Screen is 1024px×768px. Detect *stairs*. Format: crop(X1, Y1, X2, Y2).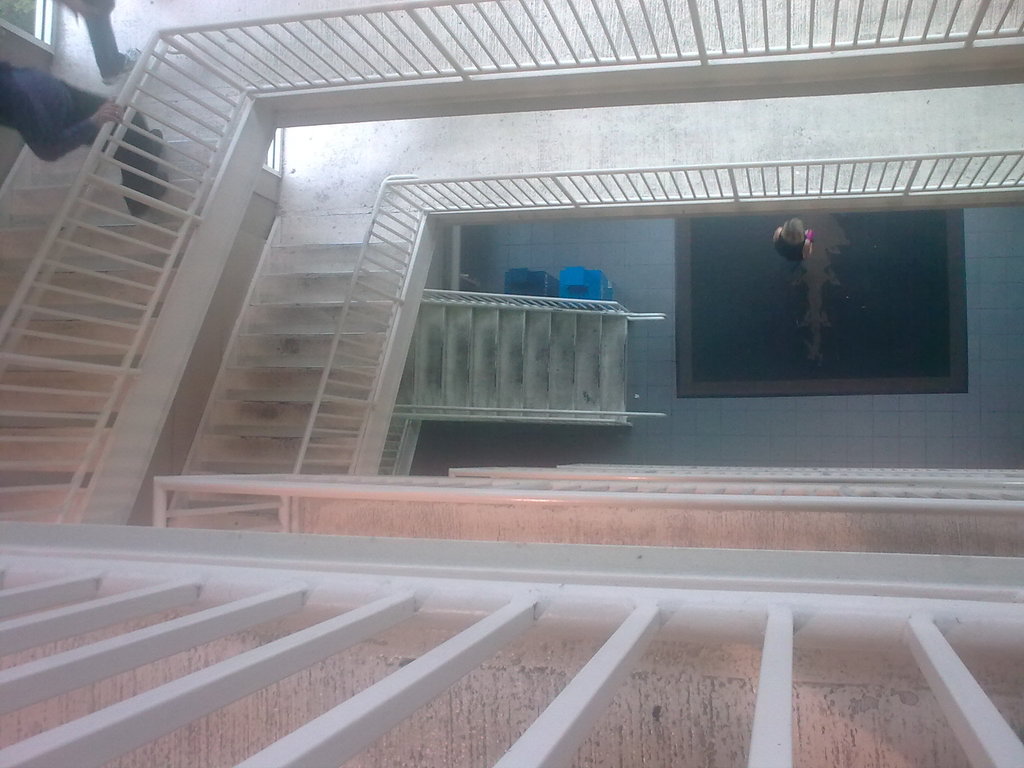
crop(0, 131, 227, 525).
